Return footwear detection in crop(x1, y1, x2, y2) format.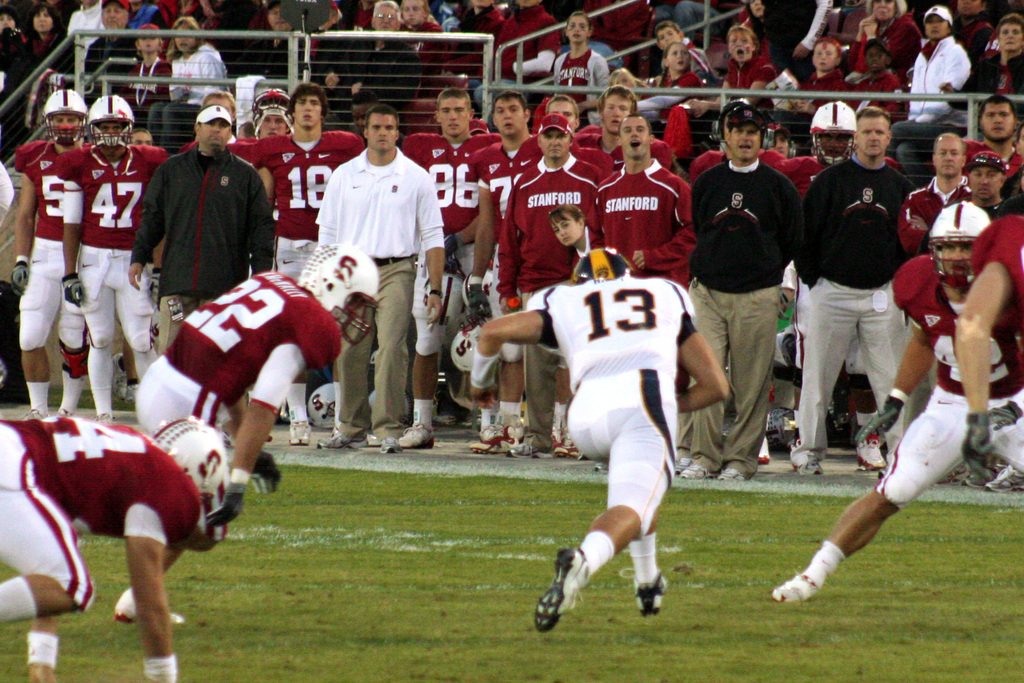
crop(771, 567, 821, 604).
